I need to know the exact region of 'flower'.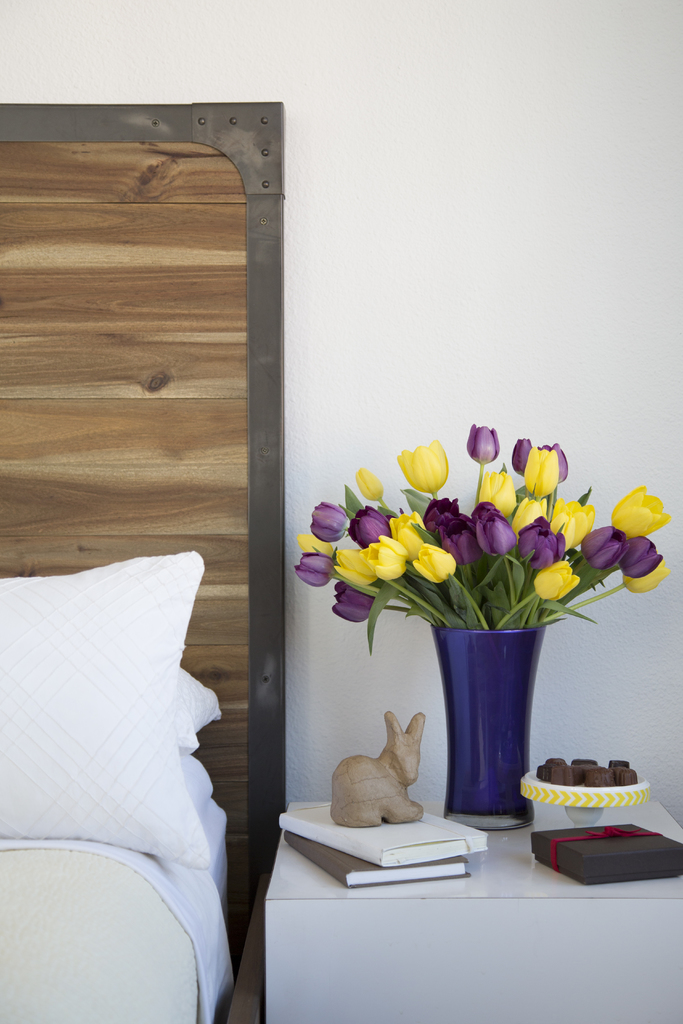
Region: <box>294,552,340,590</box>.
